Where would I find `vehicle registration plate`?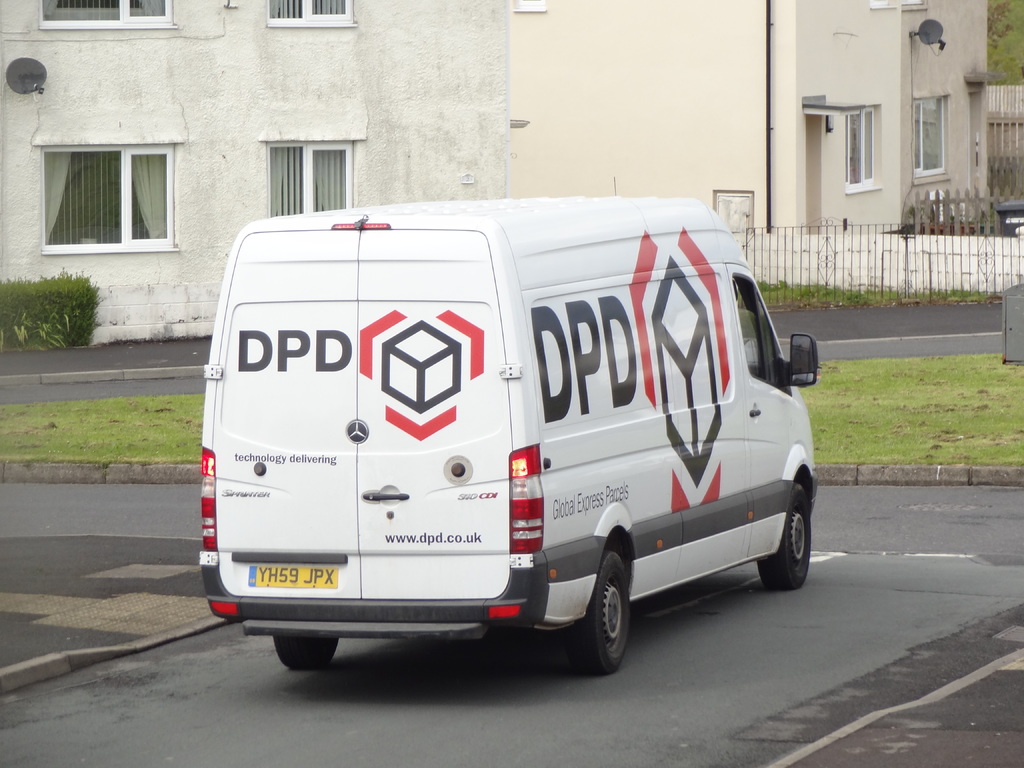
At BBox(248, 564, 339, 583).
